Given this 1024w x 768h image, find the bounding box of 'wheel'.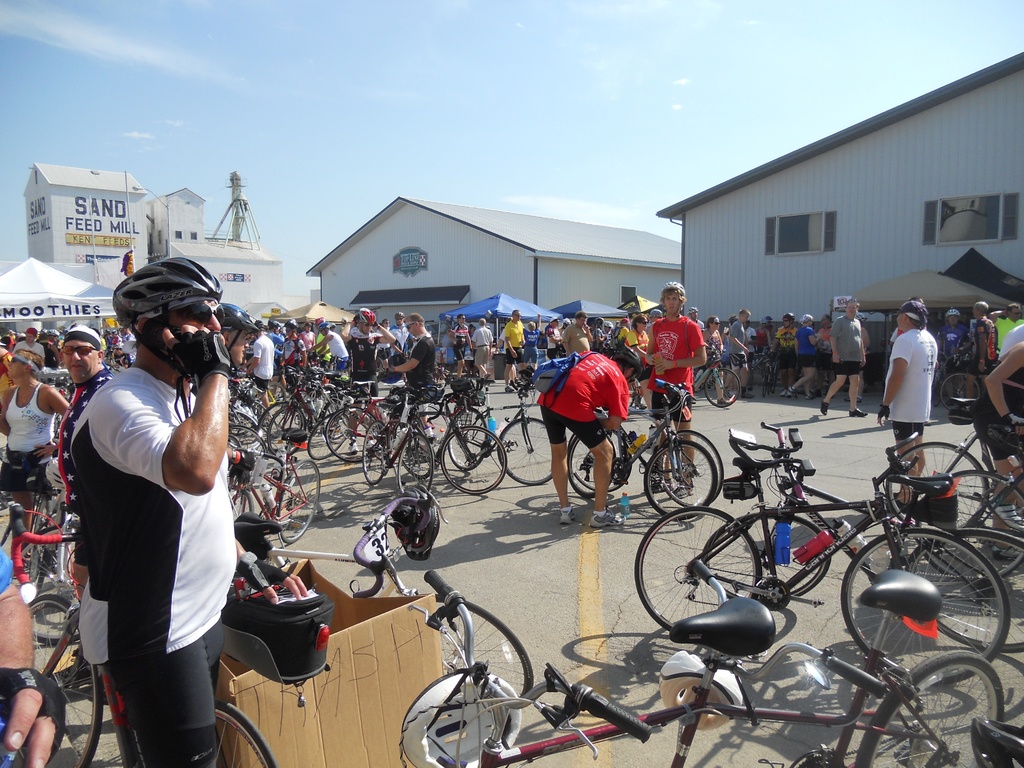
region(26, 593, 103, 767).
